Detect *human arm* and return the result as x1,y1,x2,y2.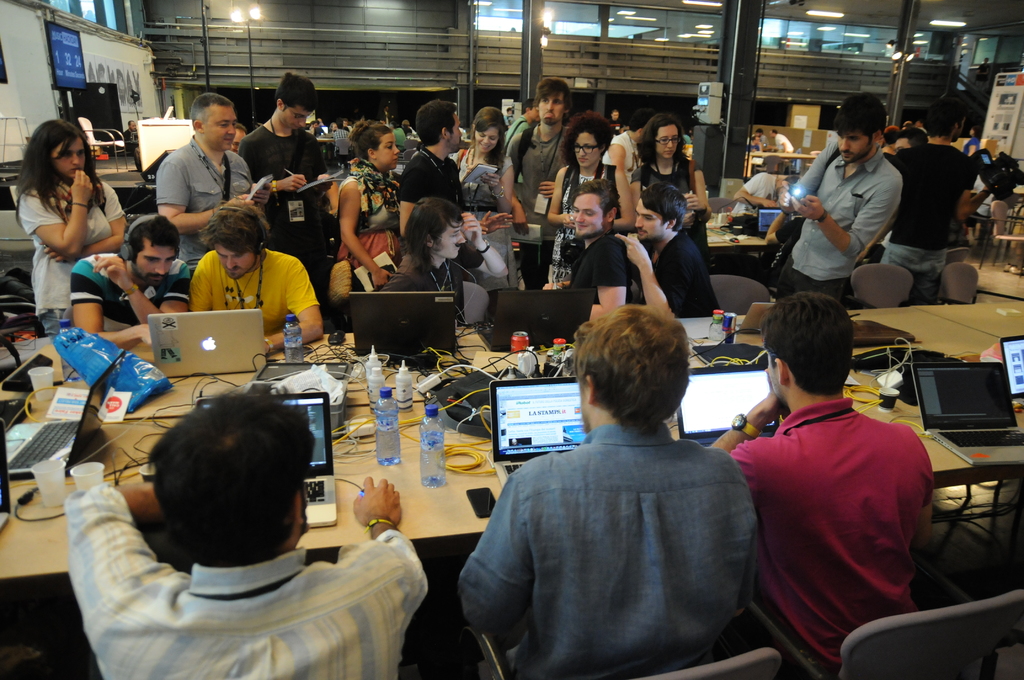
301,135,331,201.
